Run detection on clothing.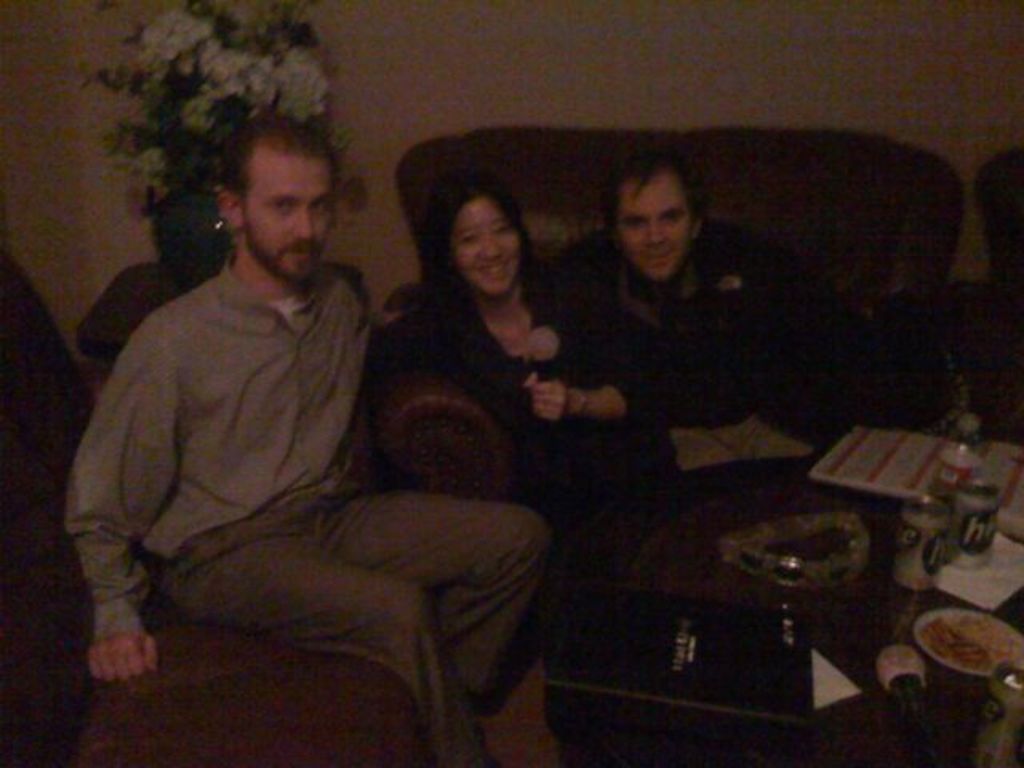
Result: select_region(64, 114, 534, 757).
